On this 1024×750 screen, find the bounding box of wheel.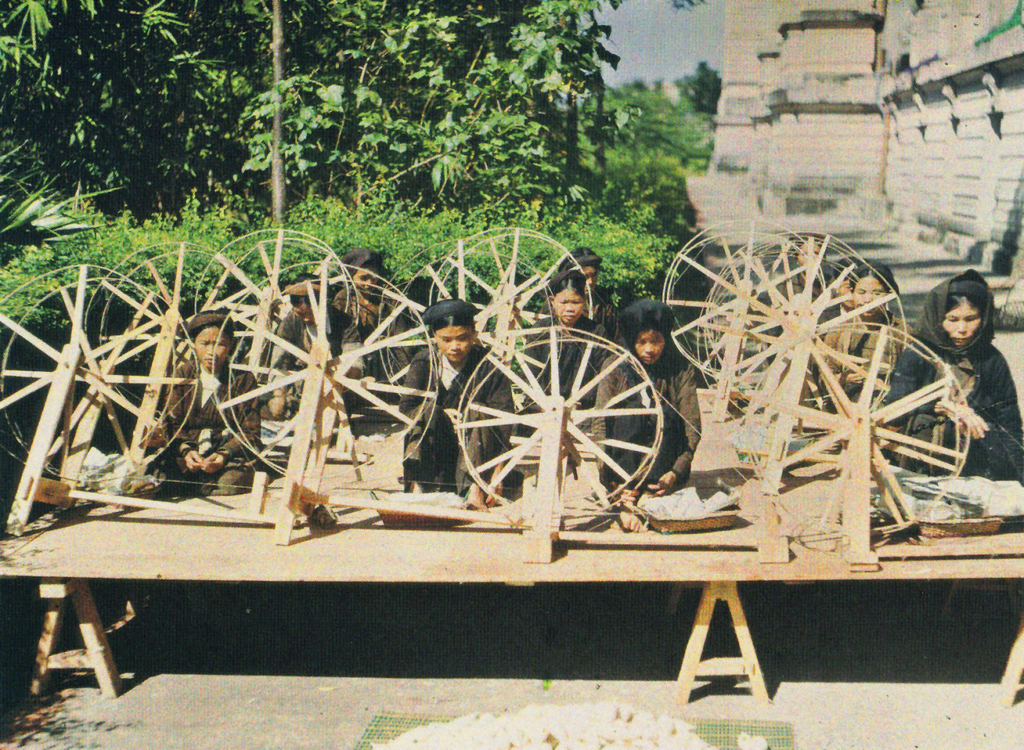
Bounding box: (86, 239, 273, 419).
